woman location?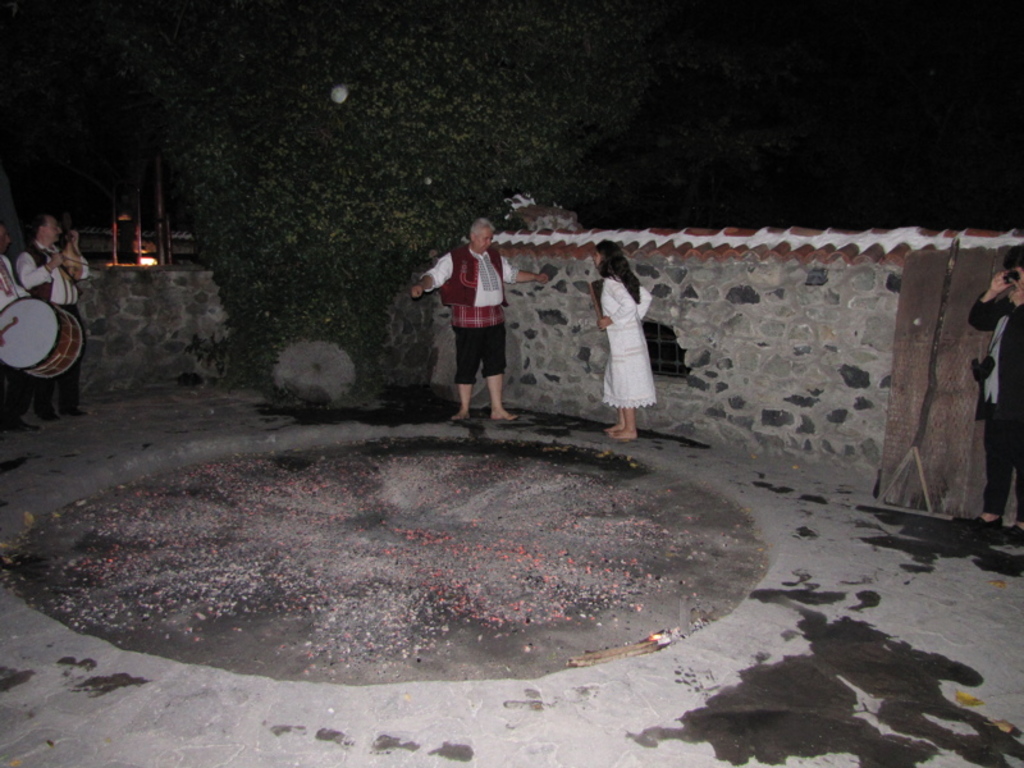
<bbox>969, 243, 1023, 538</bbox>
